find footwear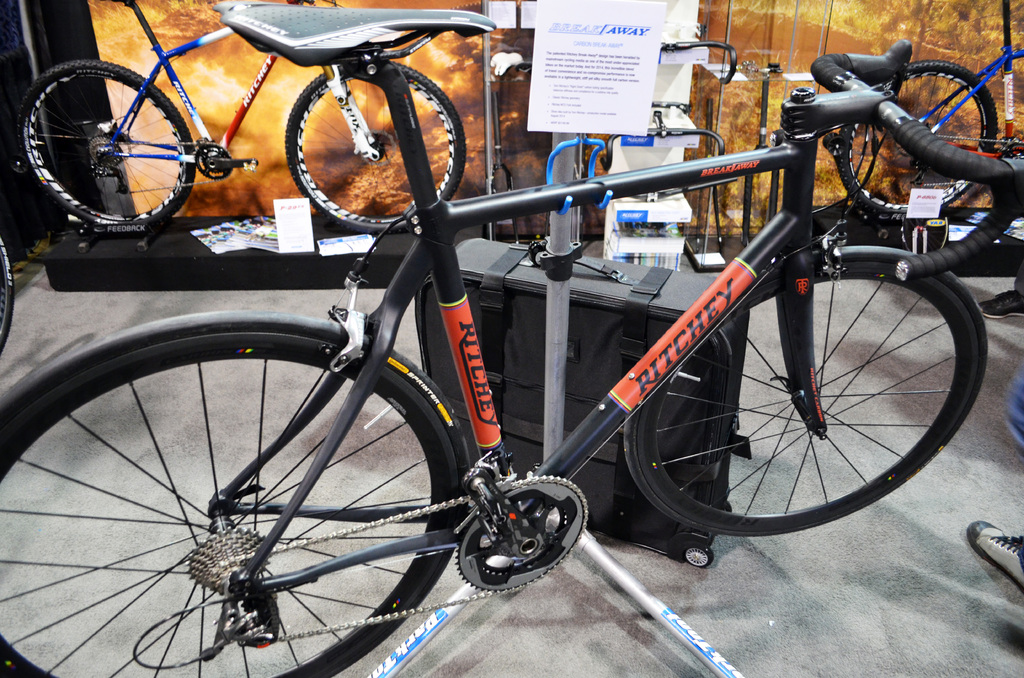
{"left": 960, "top": 514, "right": 1023, "bottom": 610}
